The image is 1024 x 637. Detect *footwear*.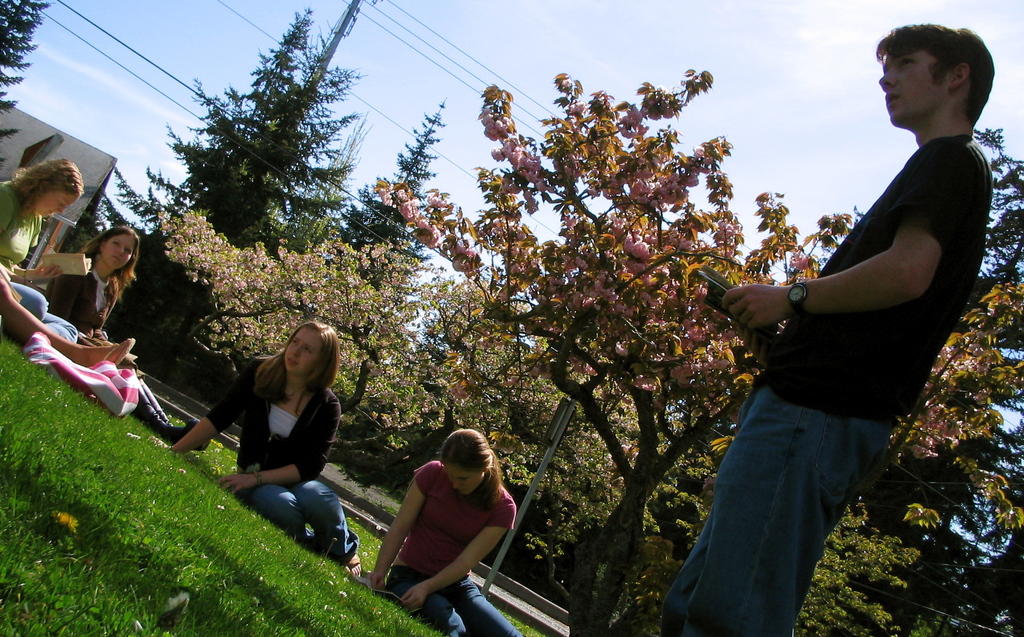
Detection: bbox(145, 414, 197, 445).
